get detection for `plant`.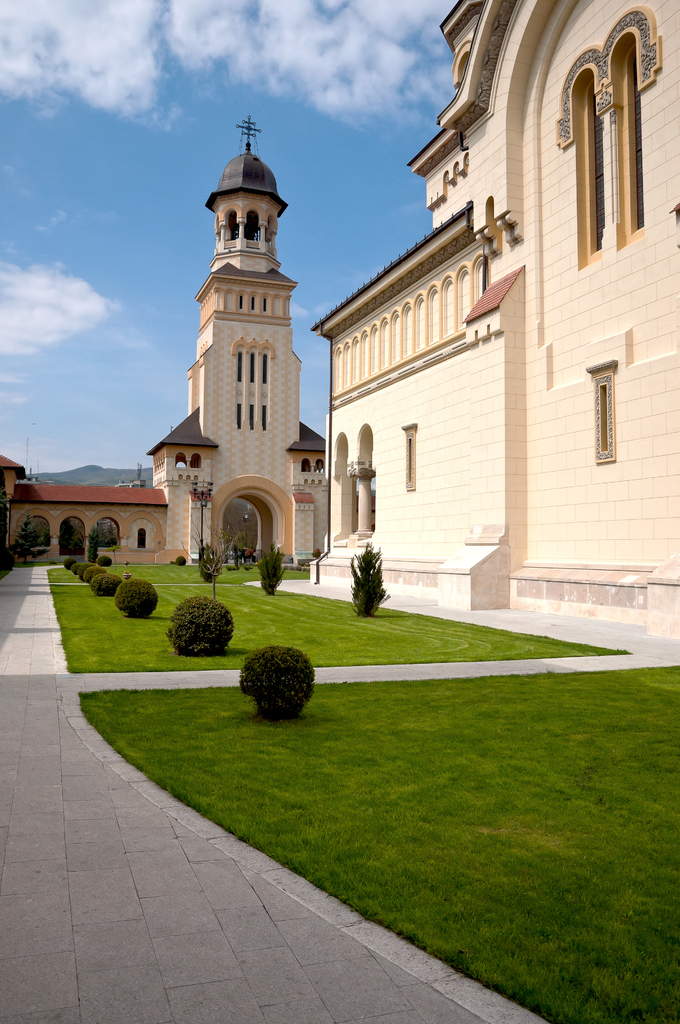
Detection: [x1=81, y1=522, x2=100, y2=563].
